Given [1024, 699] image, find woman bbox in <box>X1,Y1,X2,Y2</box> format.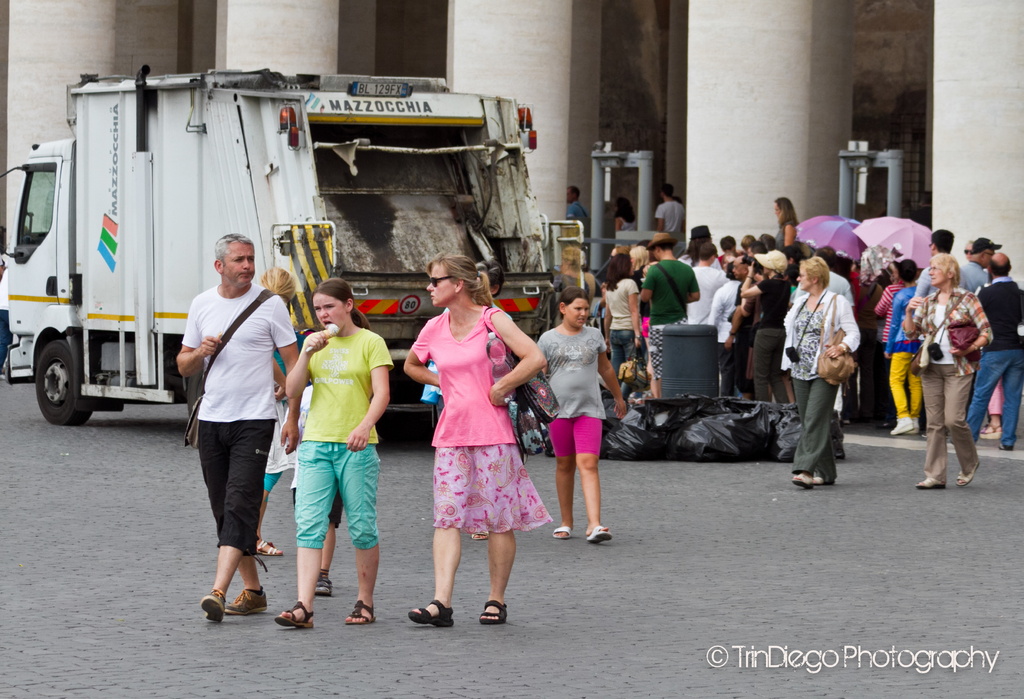
<box>396,249,543,641</box>.
